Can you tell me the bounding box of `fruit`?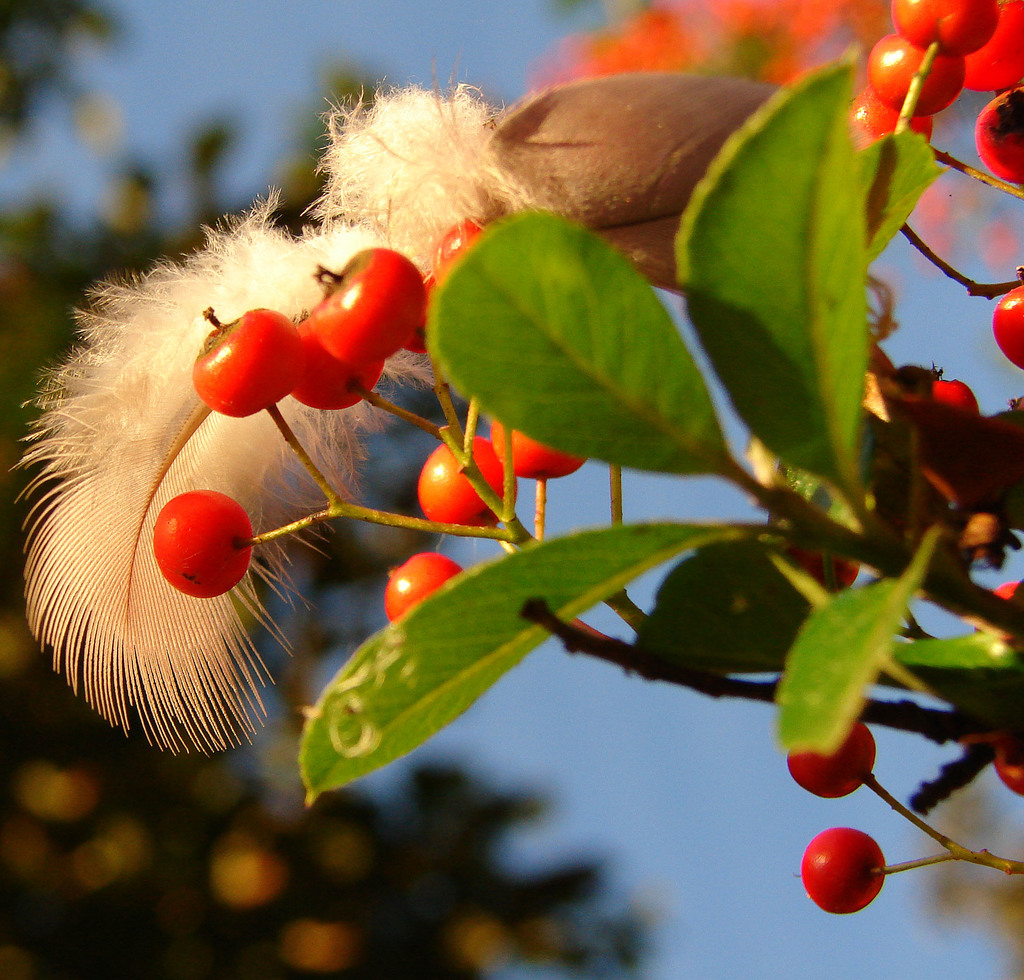
crop(138, 486, 257, 600).
